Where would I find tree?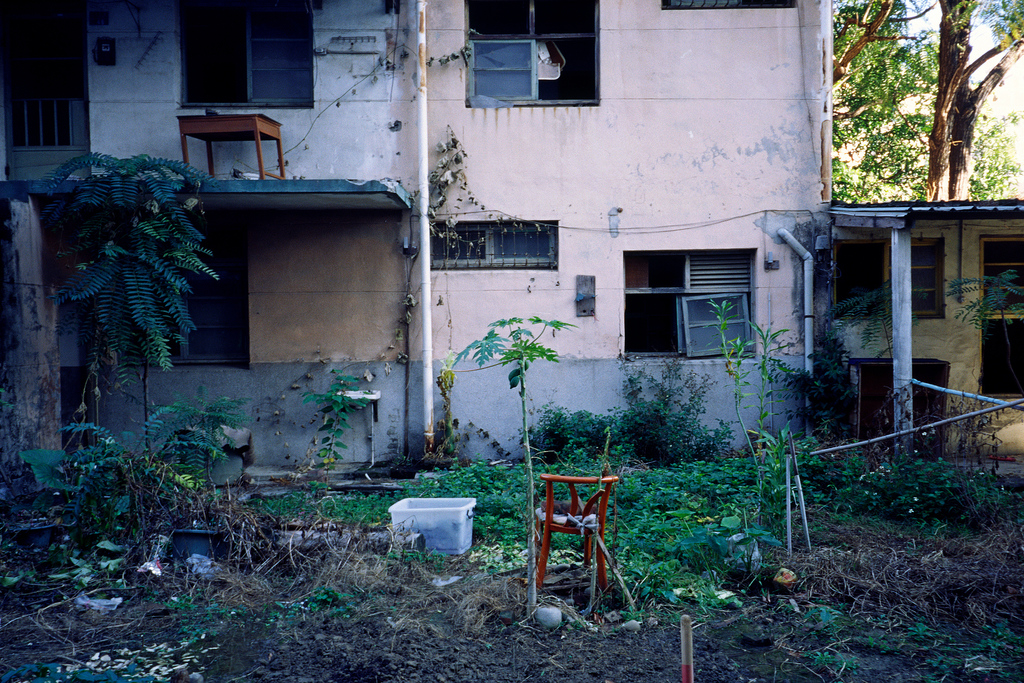
At pyautogui.locateOnScreen(945, 265, 1023, 393).
